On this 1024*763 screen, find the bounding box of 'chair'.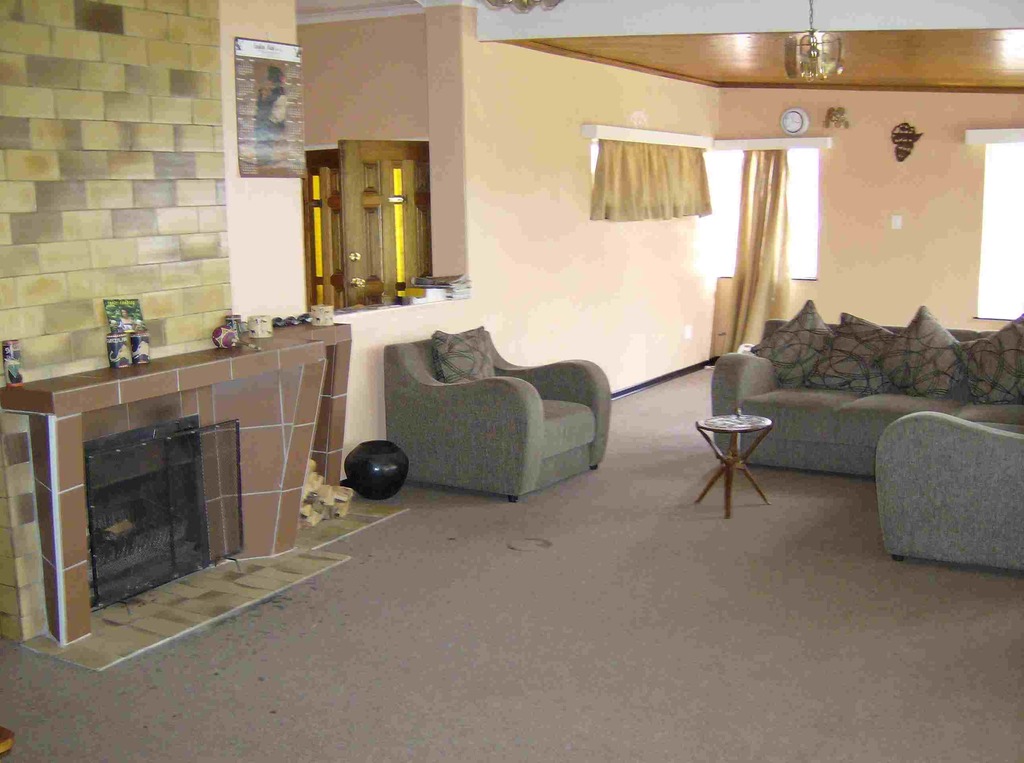
Bounding box: <bbox>871, 396, 1021, 573</bbox>.
